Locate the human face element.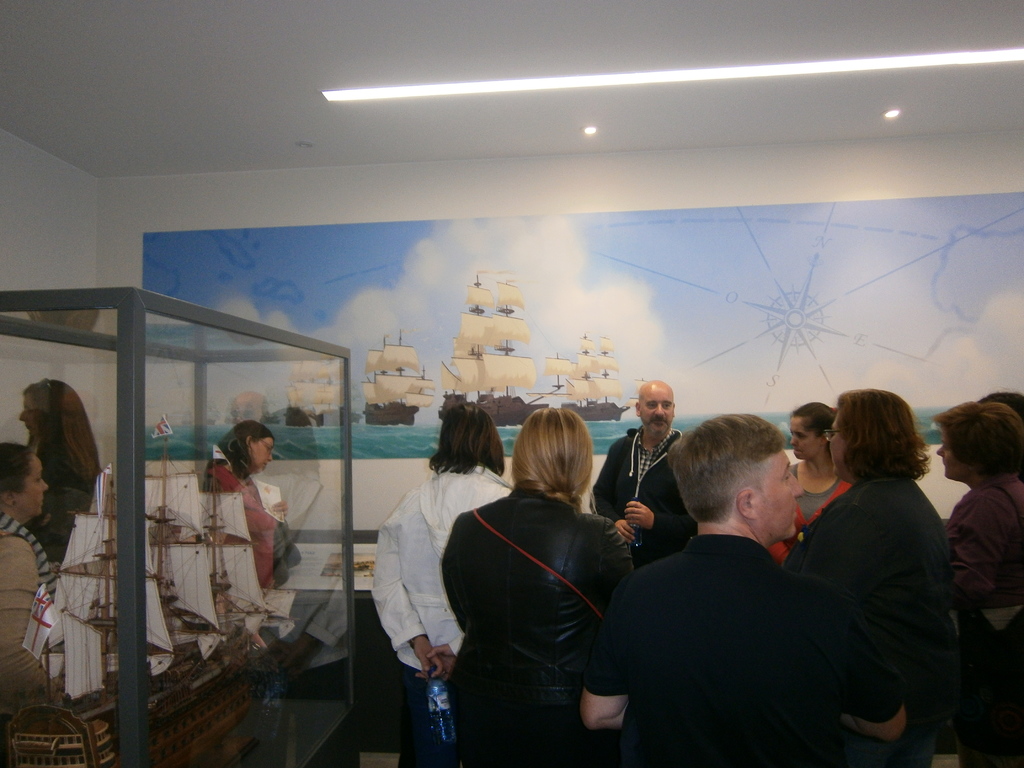
Element bbox: <box>759,447,800,529</box>.
